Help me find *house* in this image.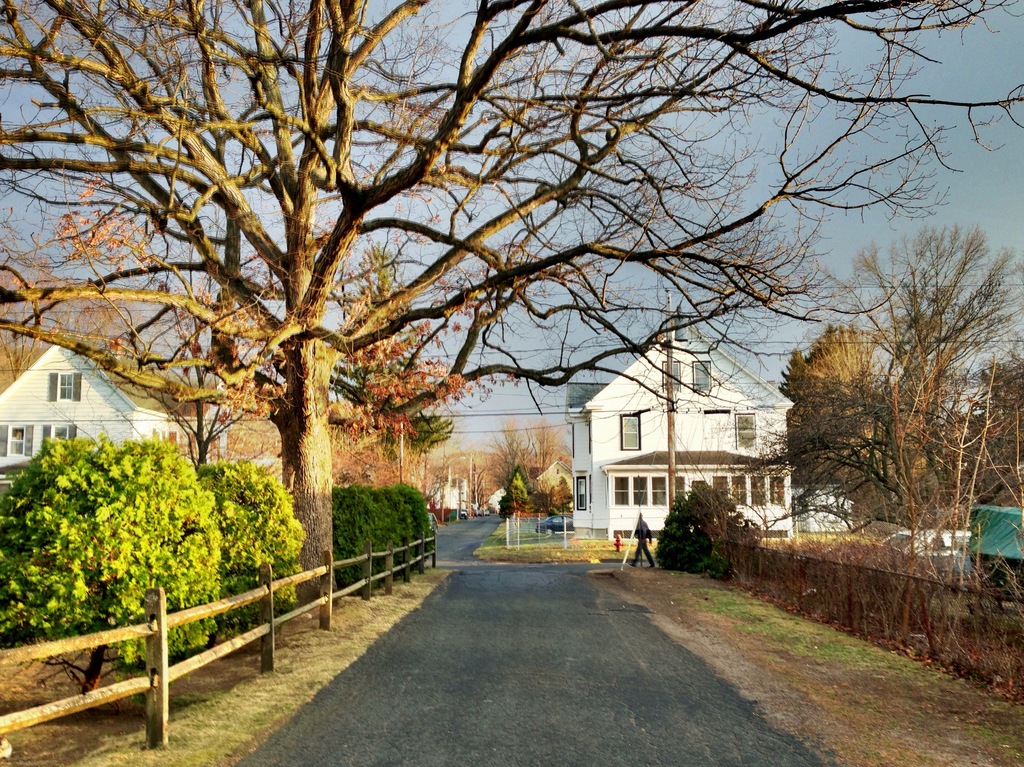
Found it: 562/312/794/531.
